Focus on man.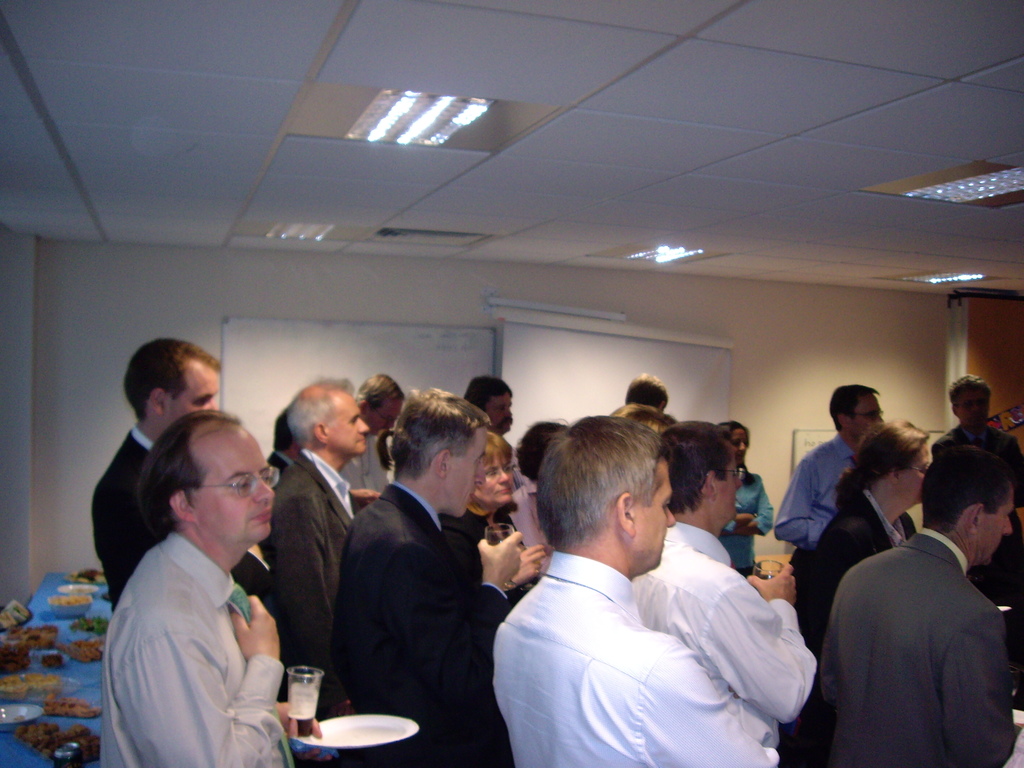
Focused at [left=260, top=404, right=297, bottom=534].
